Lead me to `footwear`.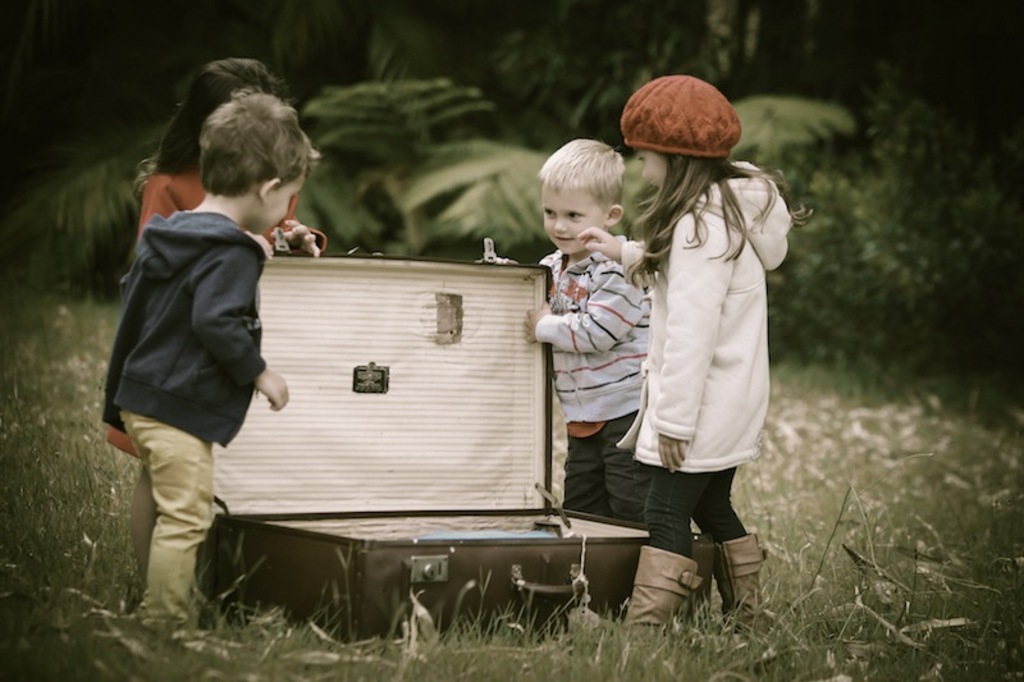
Lead to locate(717, 534, 765, 640).
